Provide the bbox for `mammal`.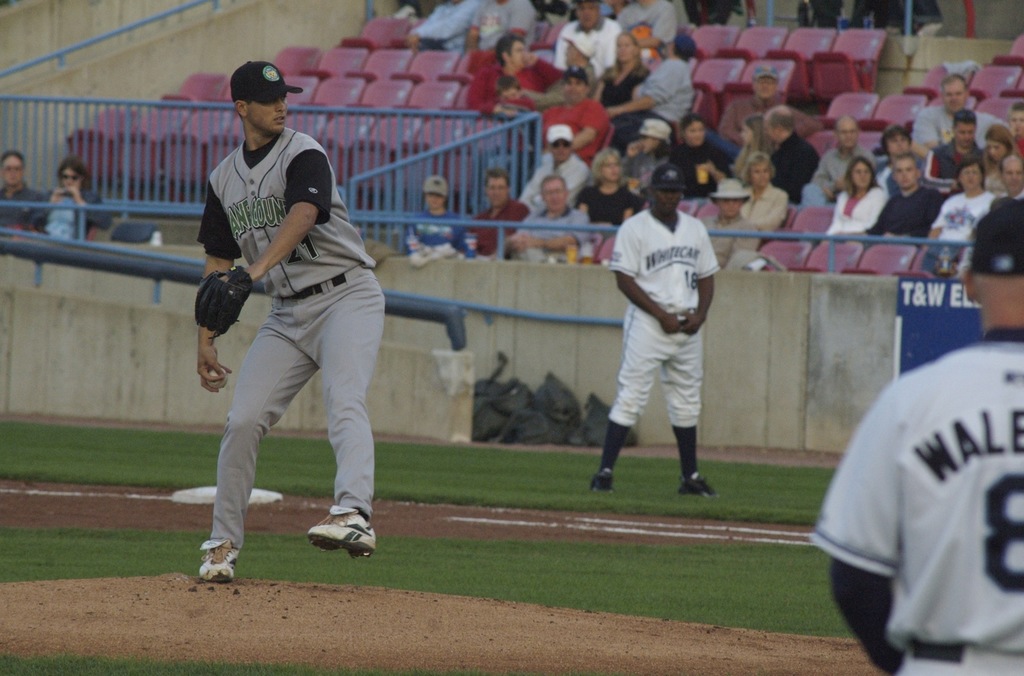
x1=34, y1=157, x2=110, y2=245.
